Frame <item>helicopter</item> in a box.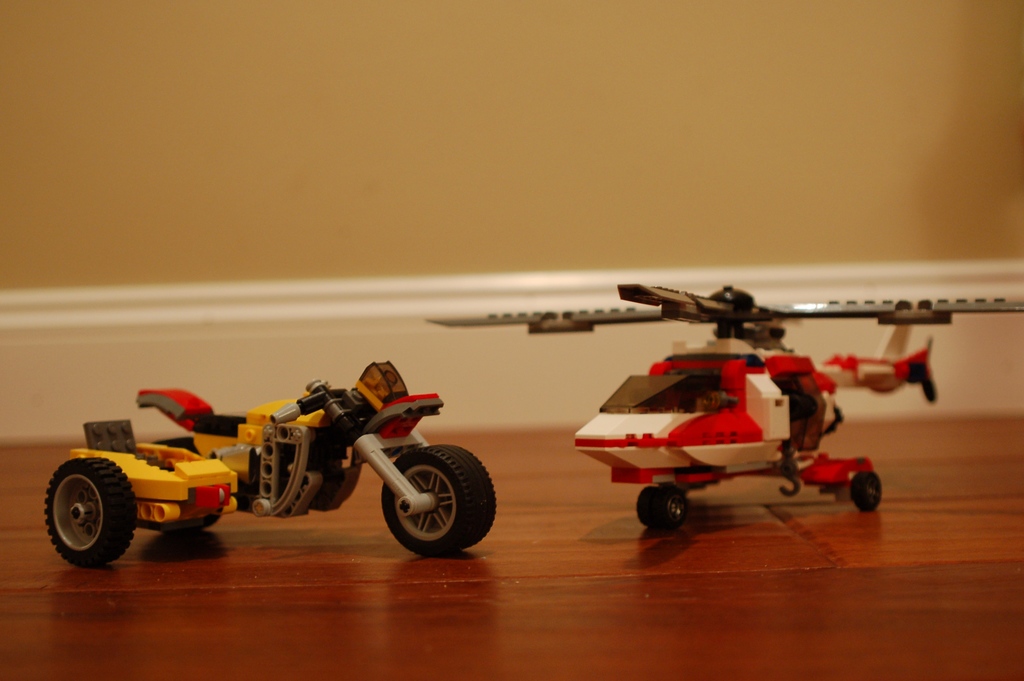
box(420, 283, 1023, 535).
